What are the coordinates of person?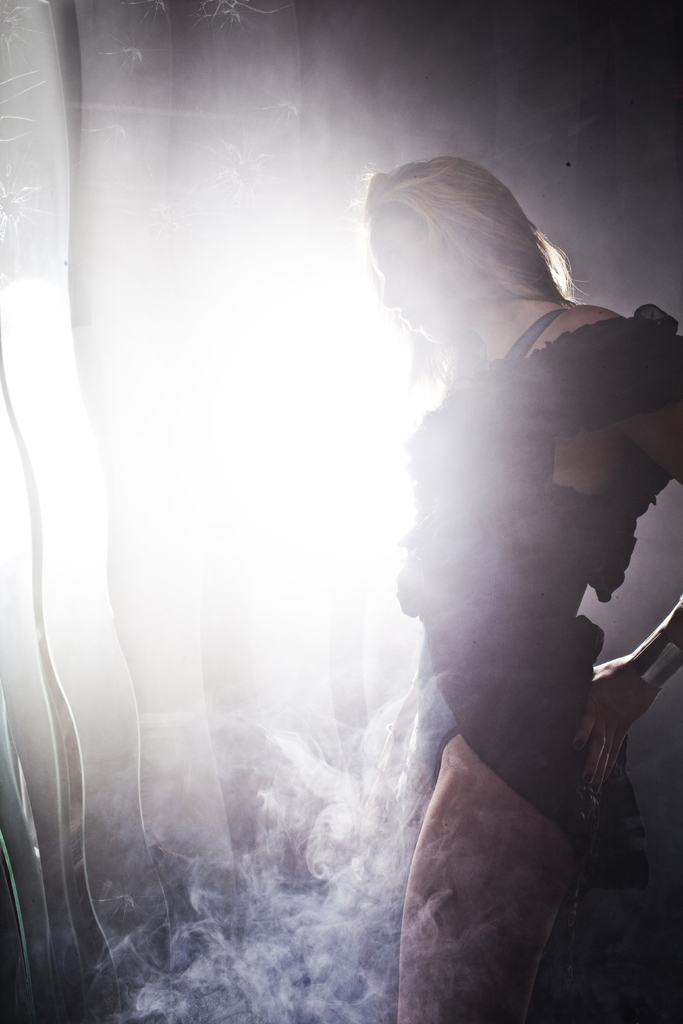
rect(356, 163, 682, 1023).
